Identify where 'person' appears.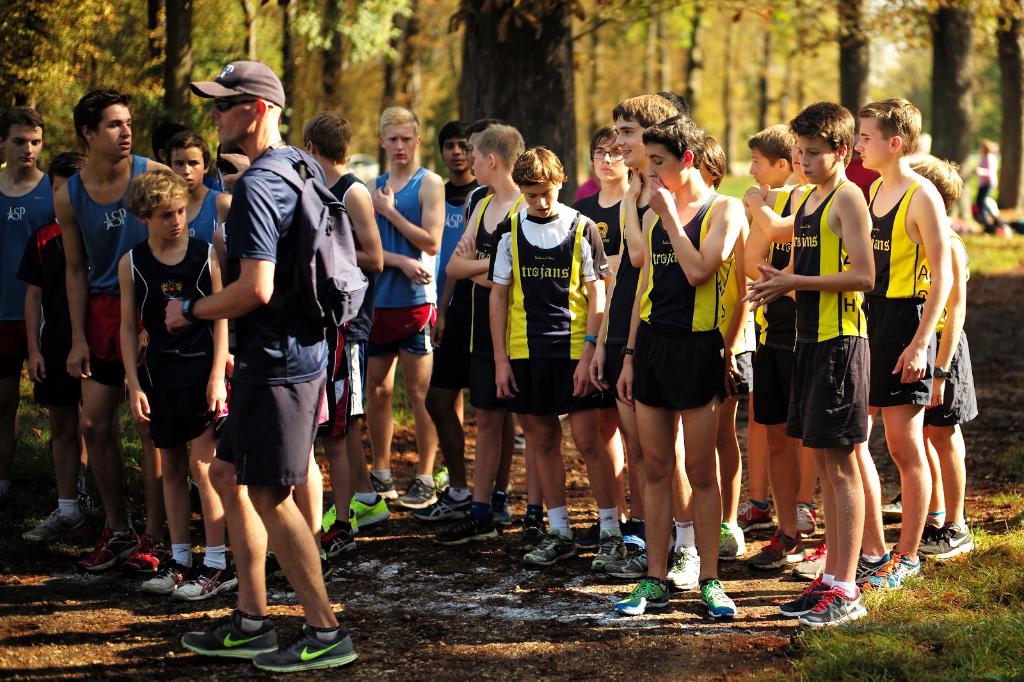
Appears at (left=910, top=152, right=969, bottom=571).
